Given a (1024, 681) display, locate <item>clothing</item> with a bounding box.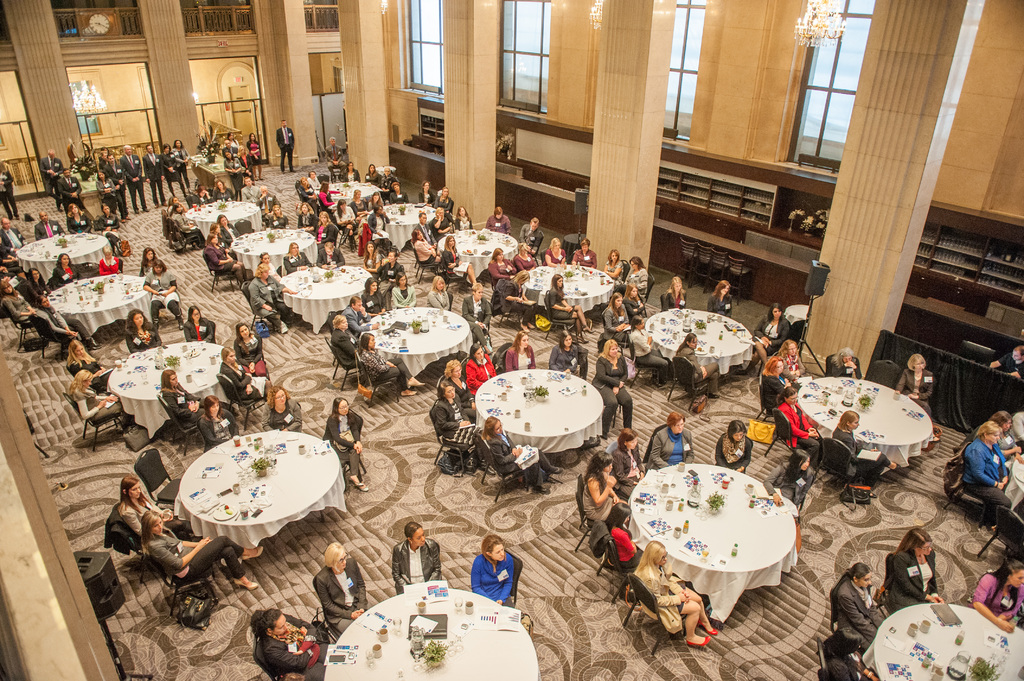
Located: {"x1": 486, "y1": 426, "x2": 554, "y2": 486}.
